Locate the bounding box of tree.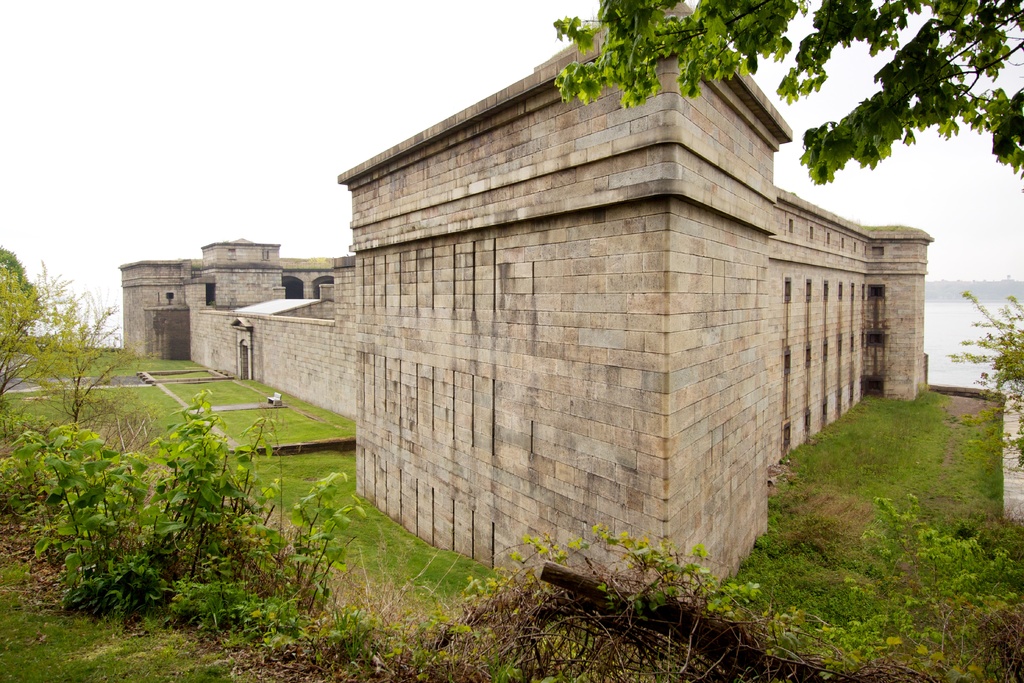
Bounding box: [x1=557, y1=0, x2=1023, y2=195].
